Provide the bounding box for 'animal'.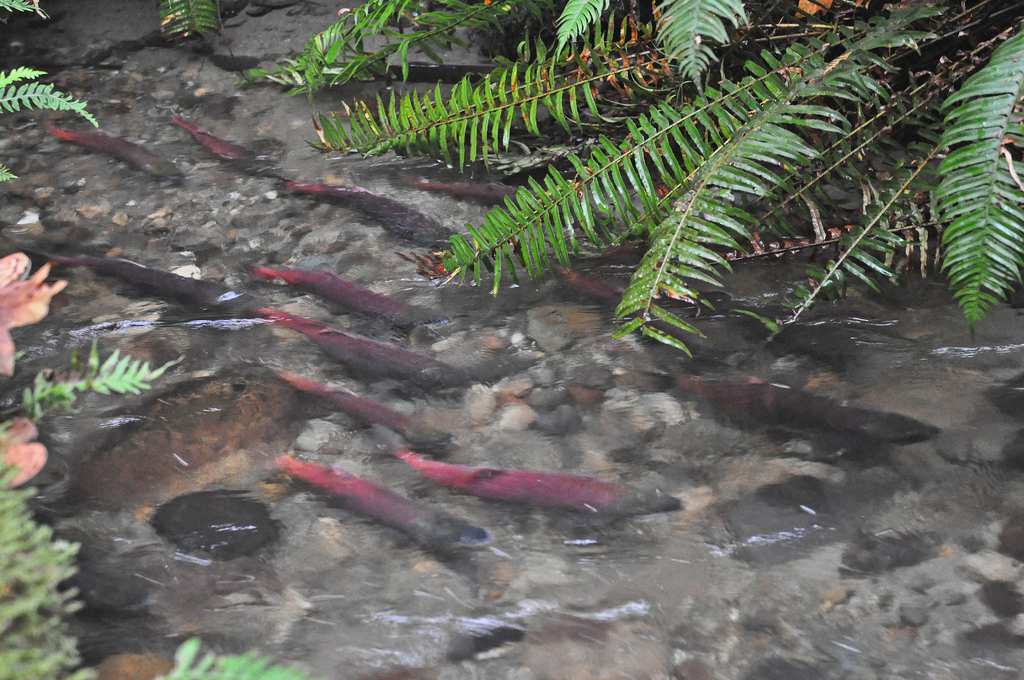
bbox=[673, 375, 925, 437].
